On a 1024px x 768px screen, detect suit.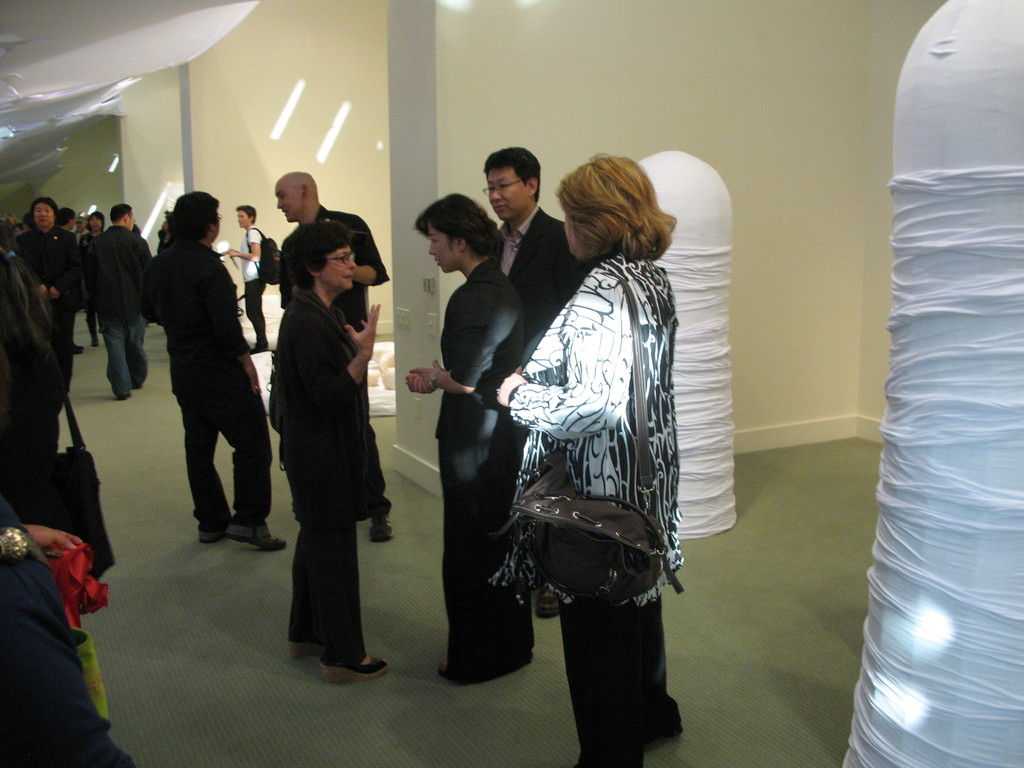
box(79, 224, 154, 321).
